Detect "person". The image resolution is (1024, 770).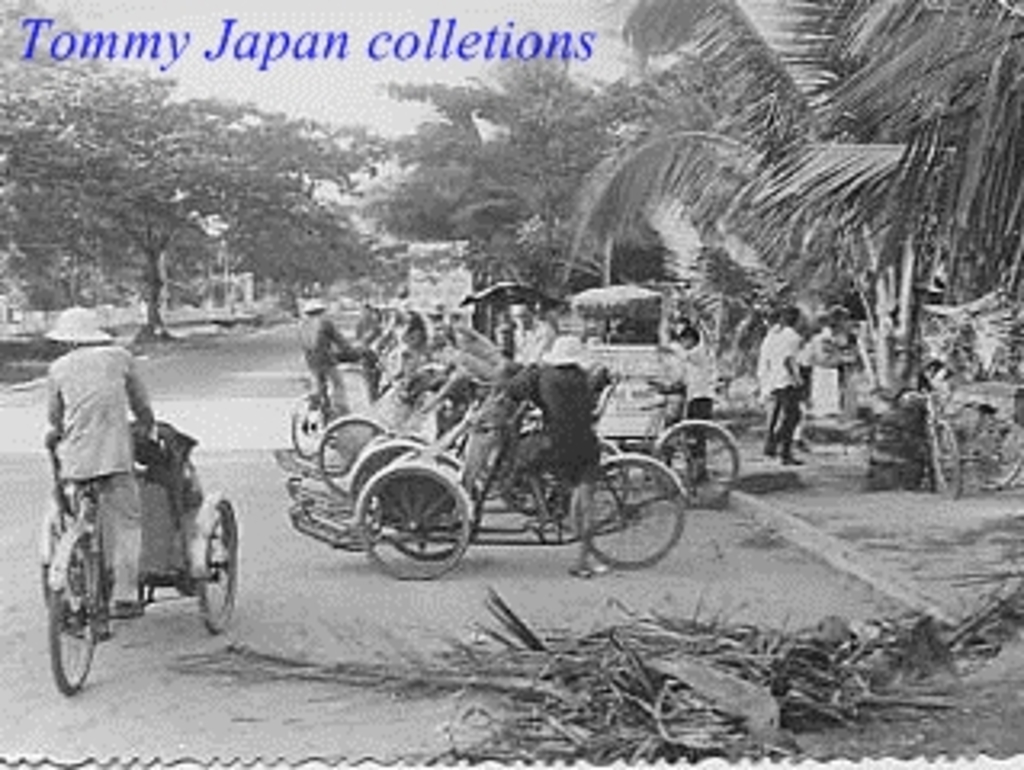
(left=648, top=314, right=722, bottom=481).
